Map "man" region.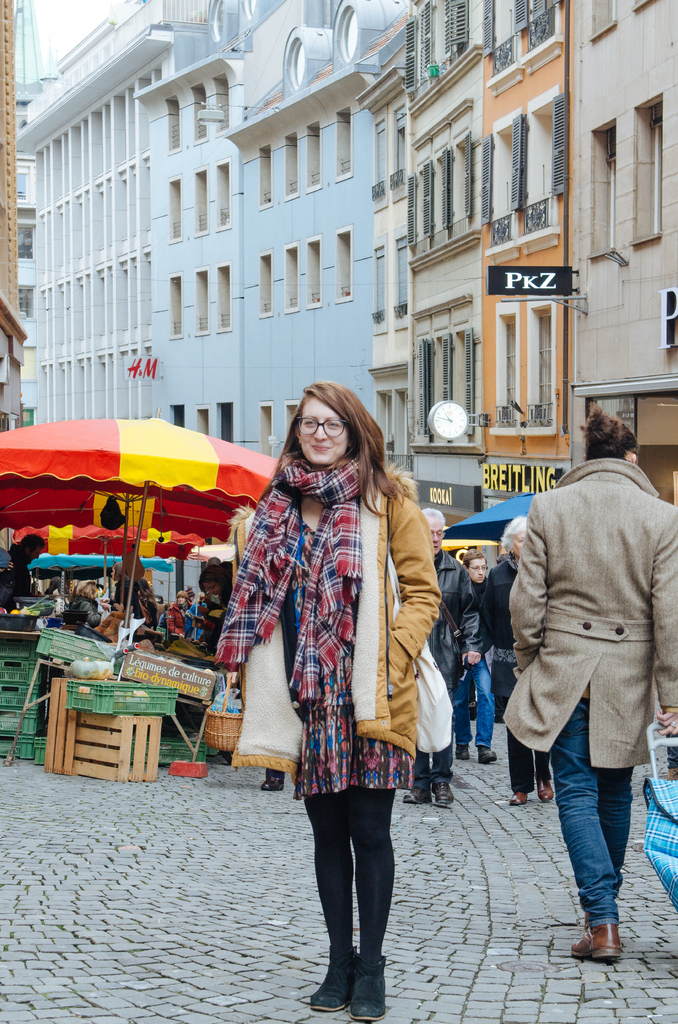
Mapped to 401 514 476 813.
